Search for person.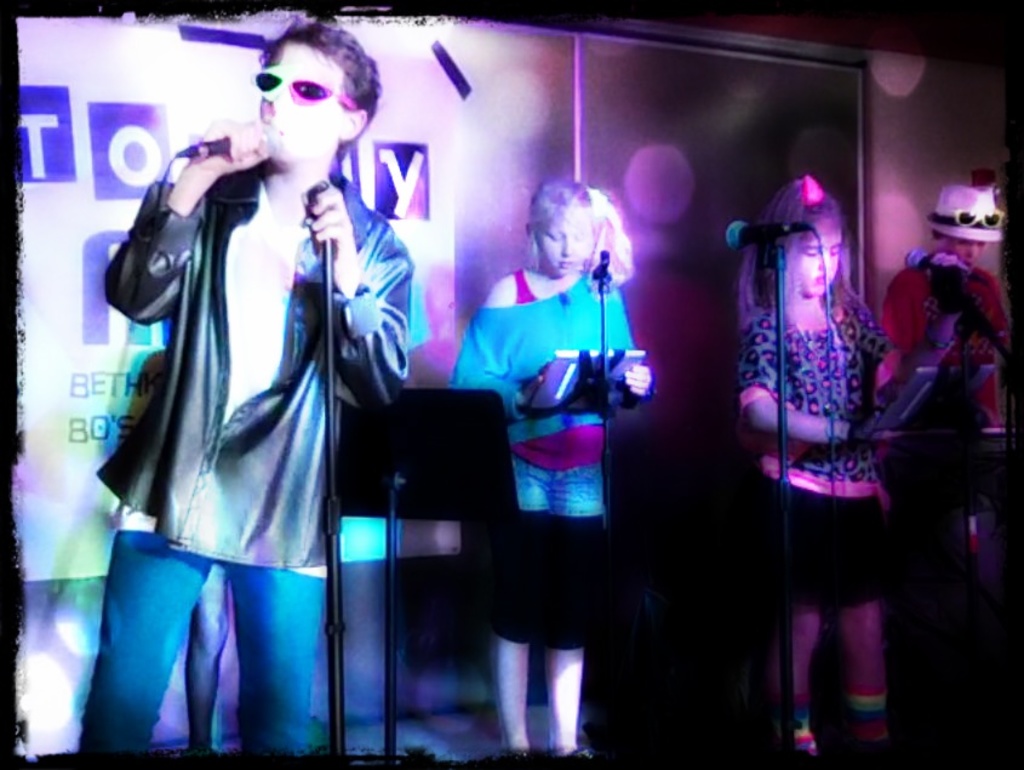
Found at [442, 161, 659, 753].
